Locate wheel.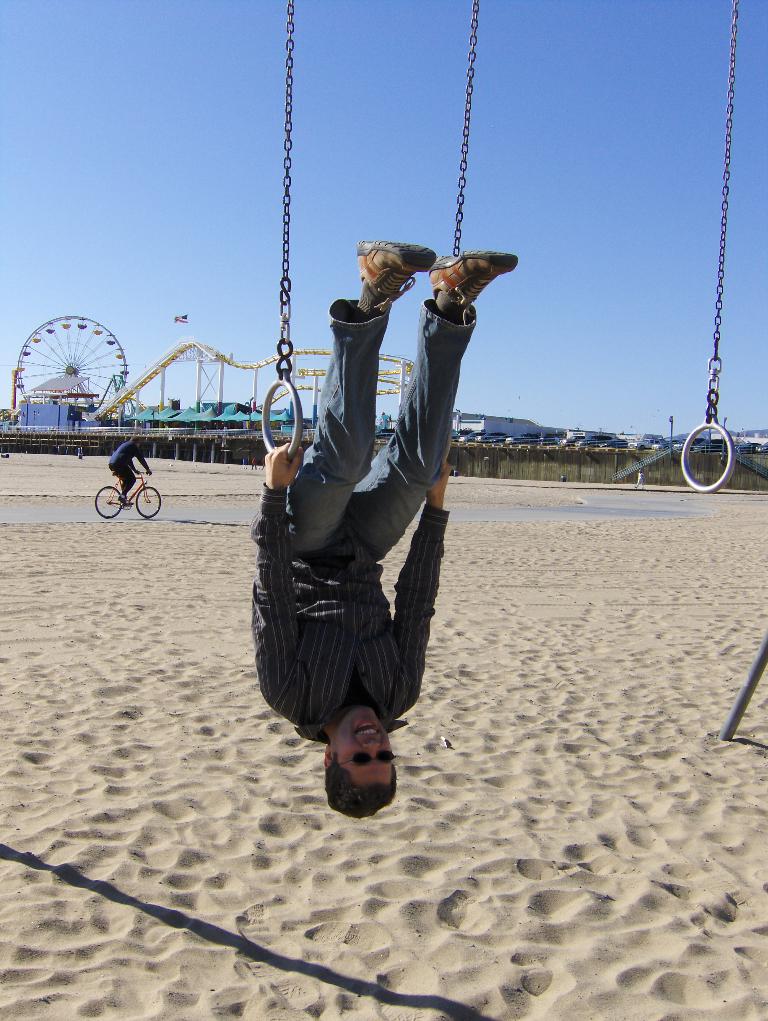
Bounding box: (left=132, top=483, right=166, bottom=518).
